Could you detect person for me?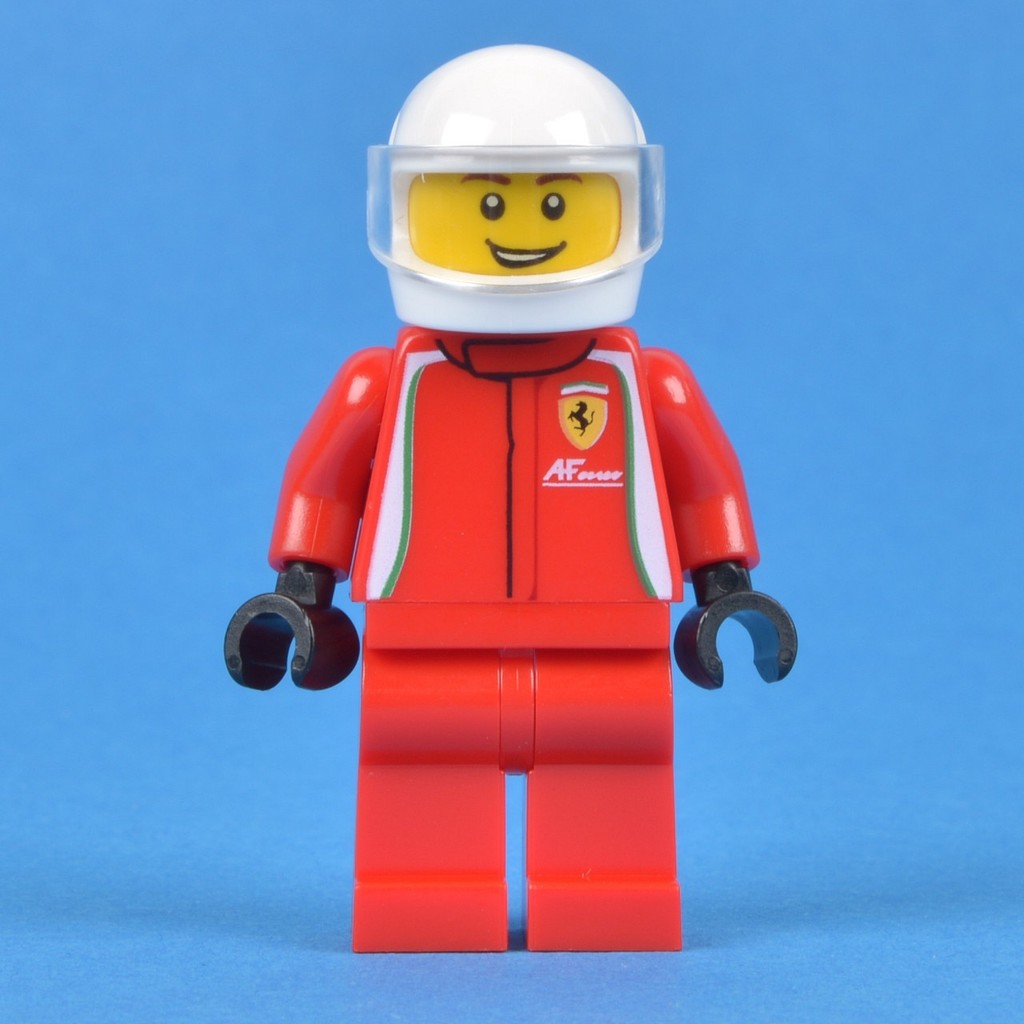
Detection result: bbox=(257, 21, 789, 830).
